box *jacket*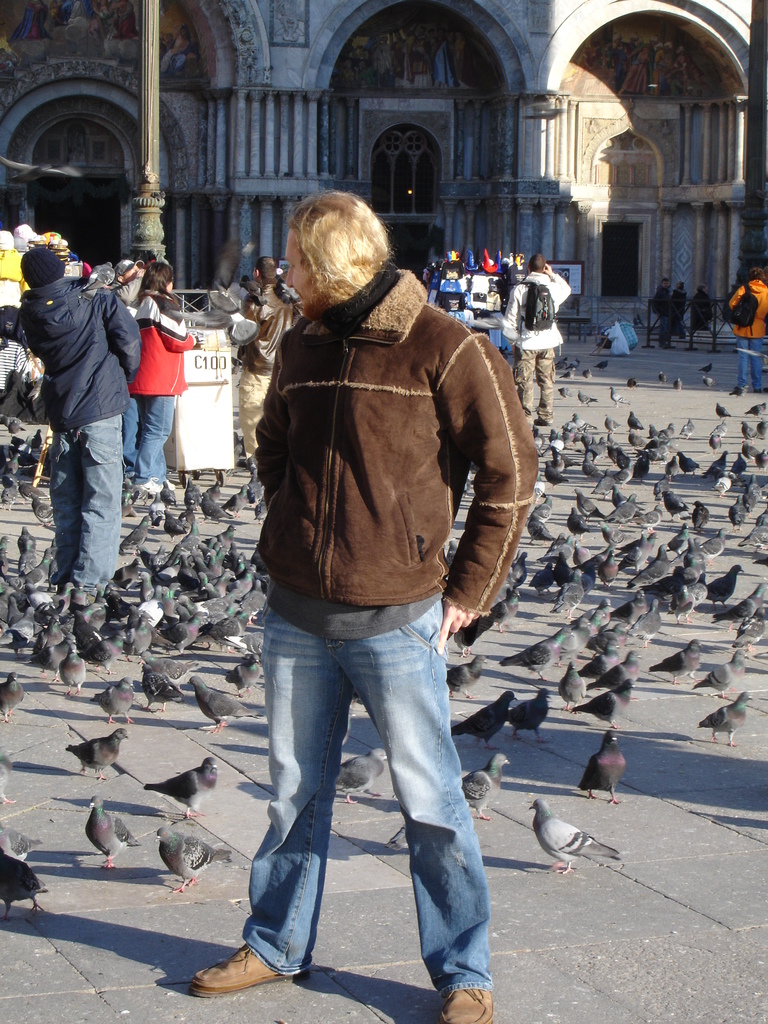
20:278:145:430
